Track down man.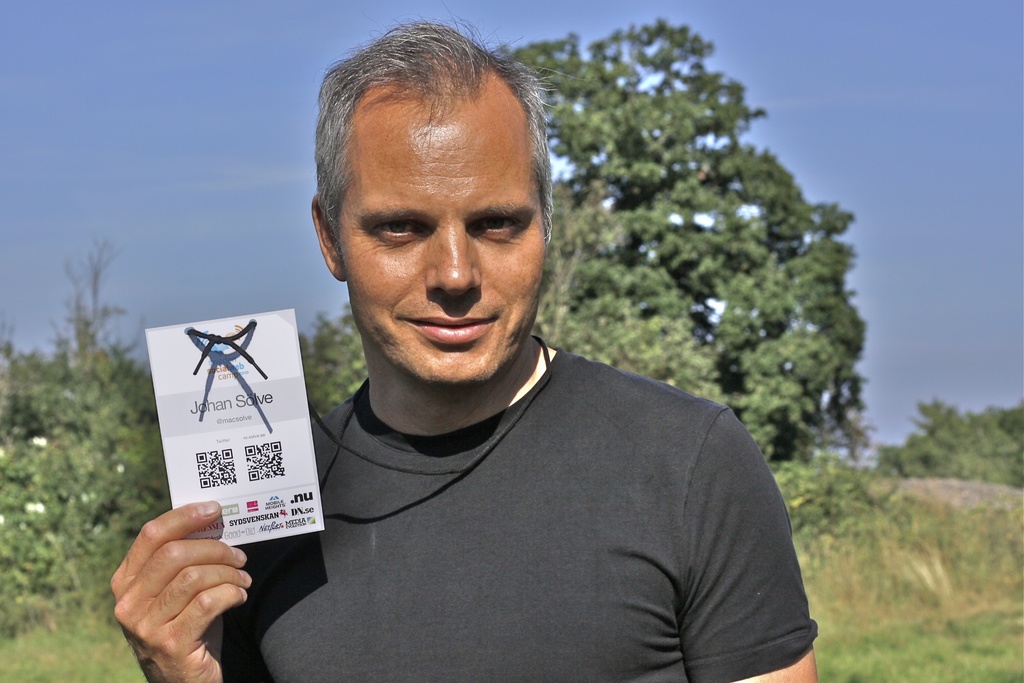
Tracked to l=214, t=62, r=829, b=660.
